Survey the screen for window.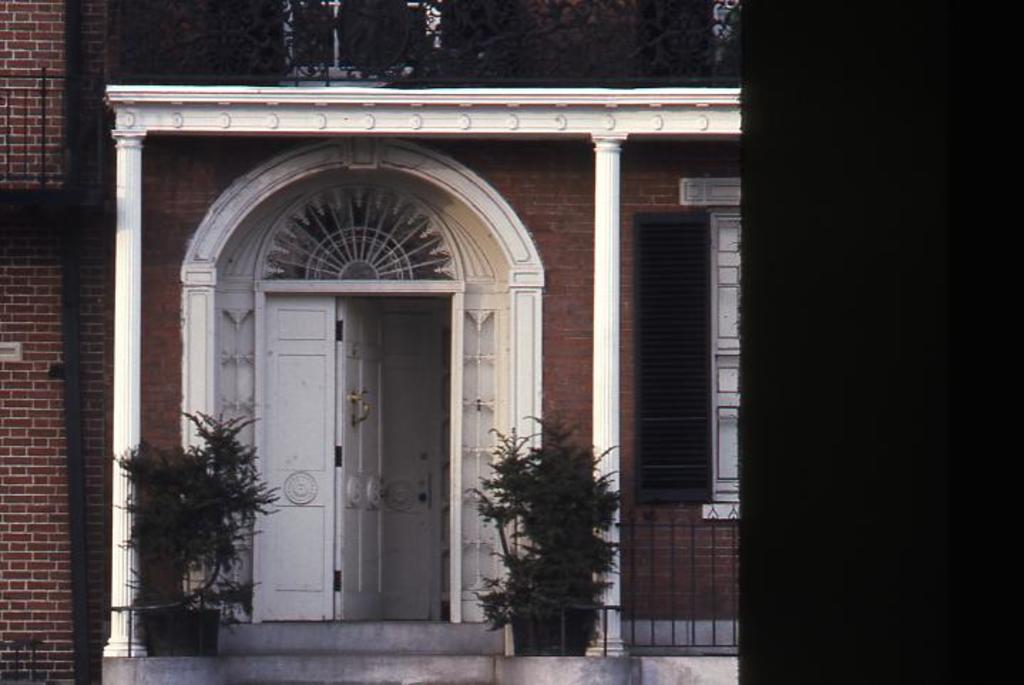
Survey found: (705, 214, 745, 518).
